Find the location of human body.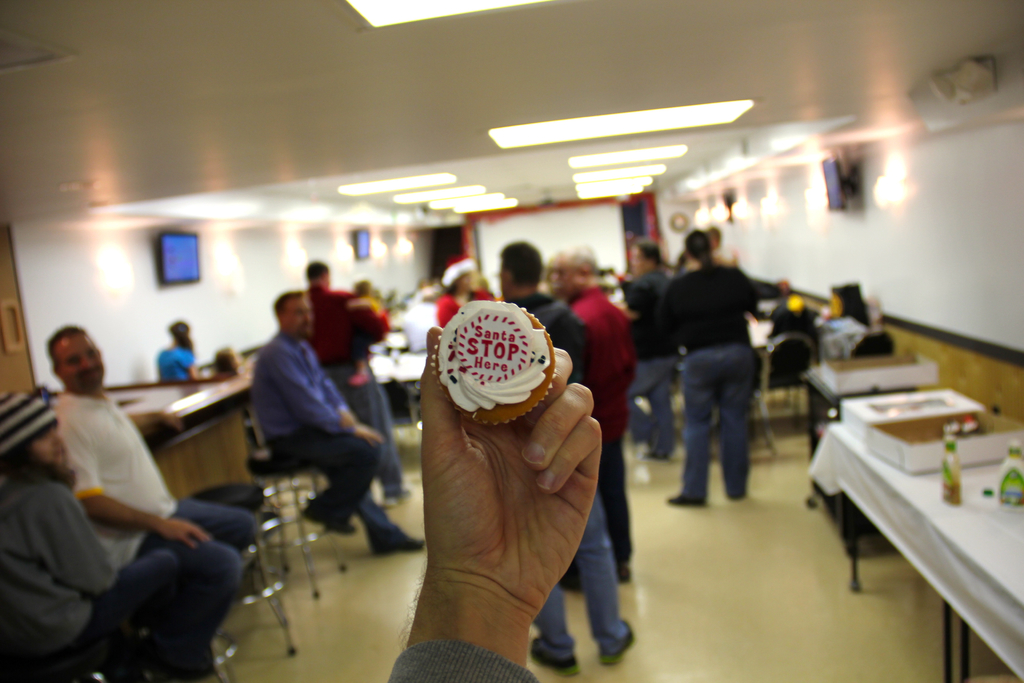
Location: bbox=(53, 391, 257, 620).
